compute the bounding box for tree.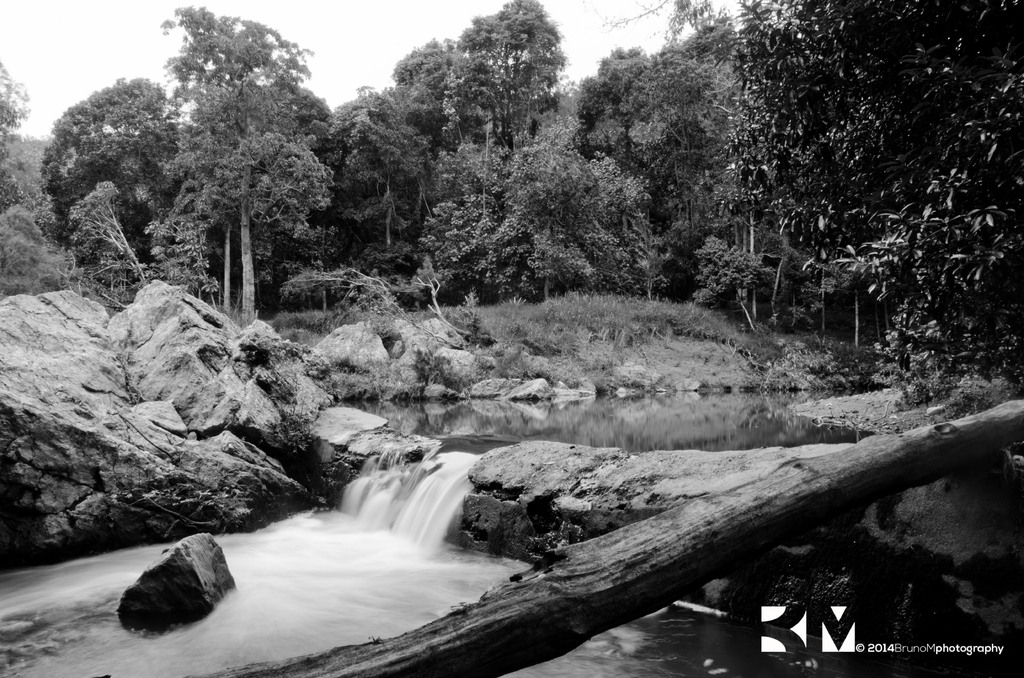
region(702, 22, 1012, 401).
